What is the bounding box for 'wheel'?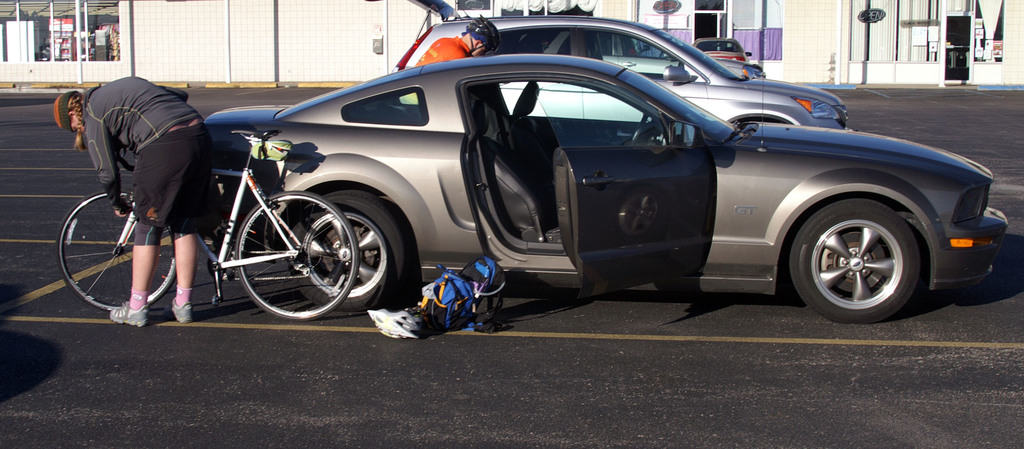
{"x1": 234, "y1": 194, "x2": 360, "y2": 323}.
